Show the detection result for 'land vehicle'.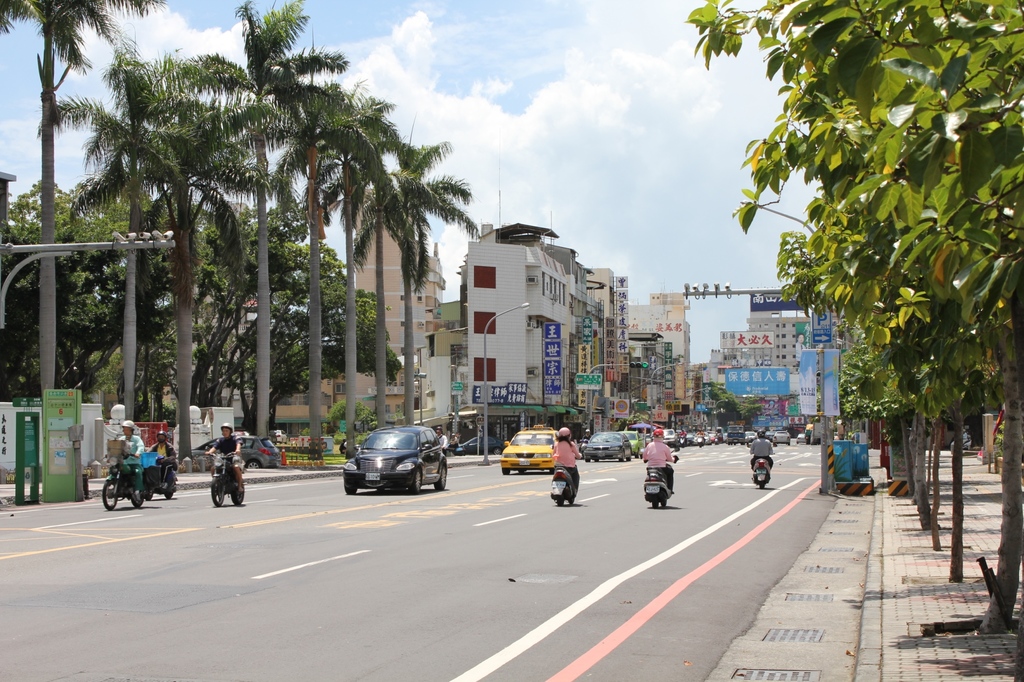
detection(101, 449, 145, 509).
